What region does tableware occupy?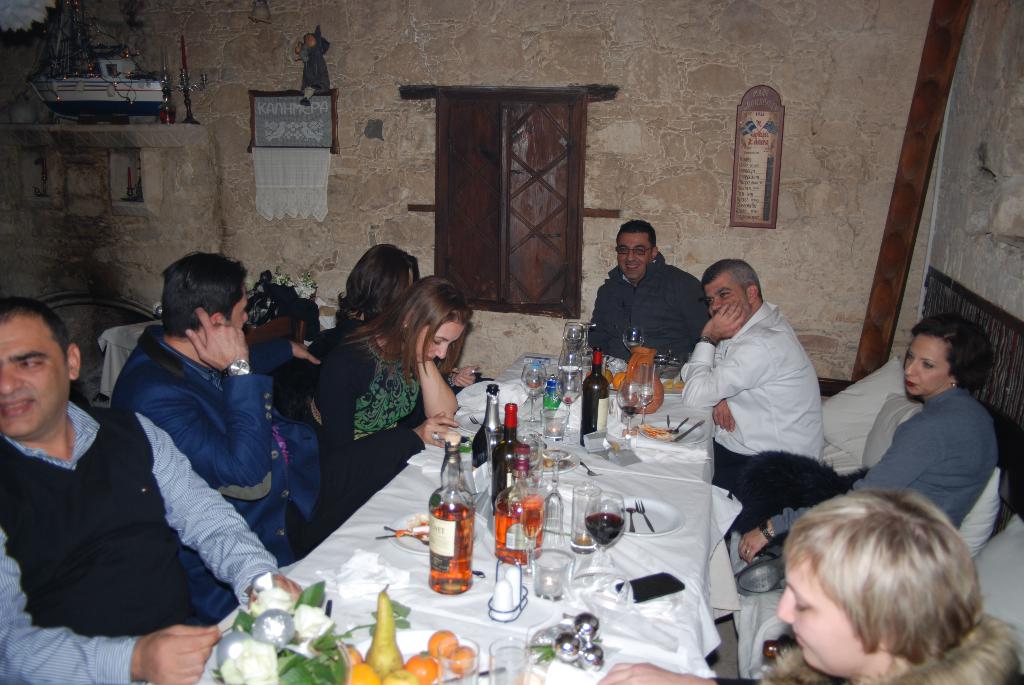
x1=539 y1=405 x2=572 y2=440.
